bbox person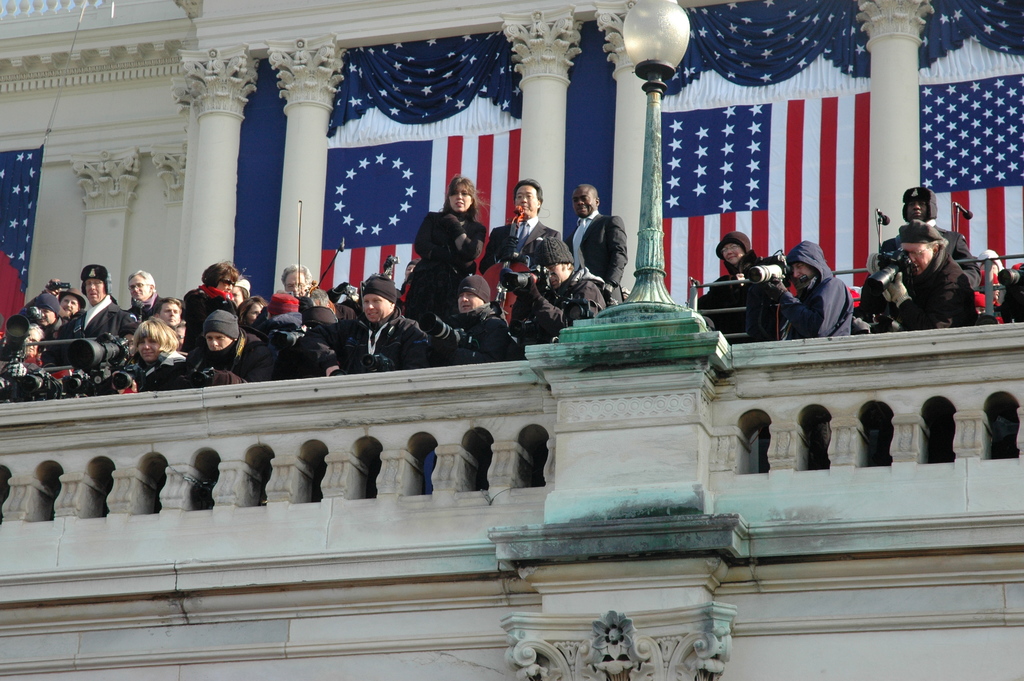
(left=0, top=179, right=623, bottom=404)
